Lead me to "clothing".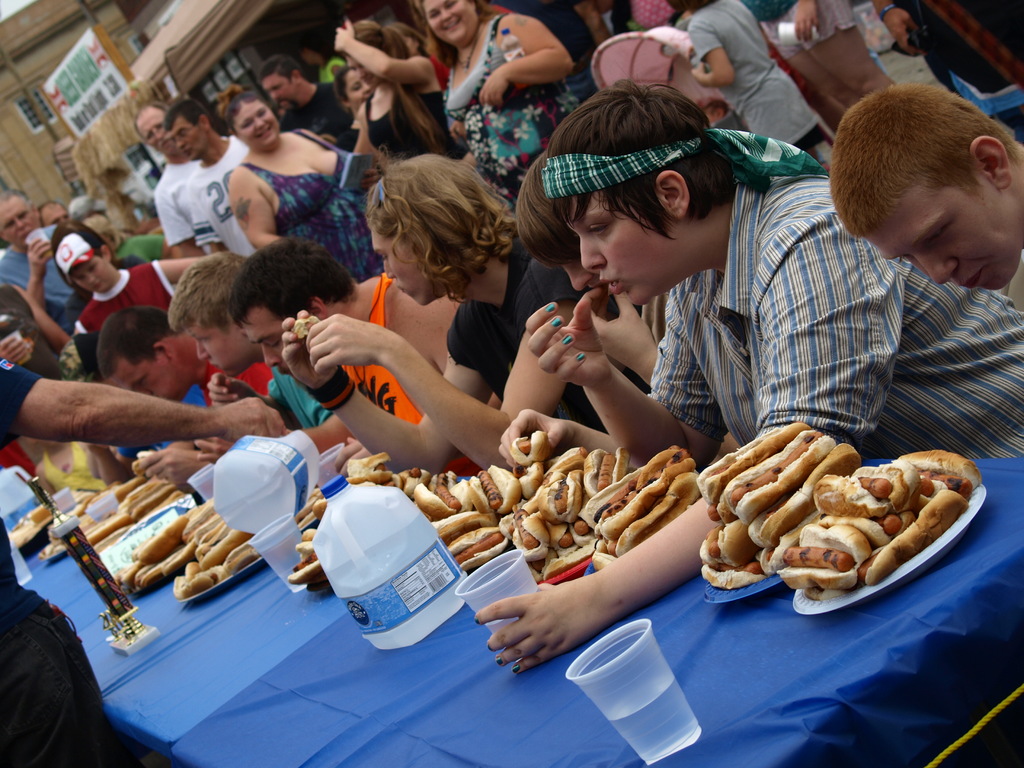
Lead to 641,174,1023,455.
